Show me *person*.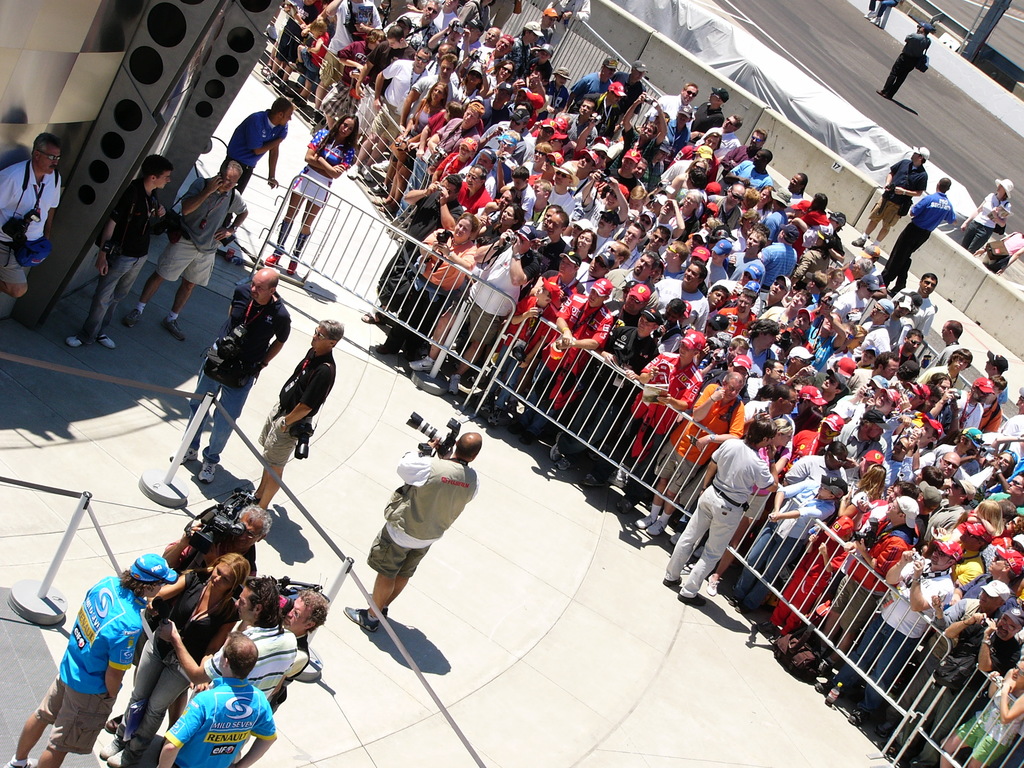
*person* is here: x1=224, y1=95, x2=297, y2=252.
